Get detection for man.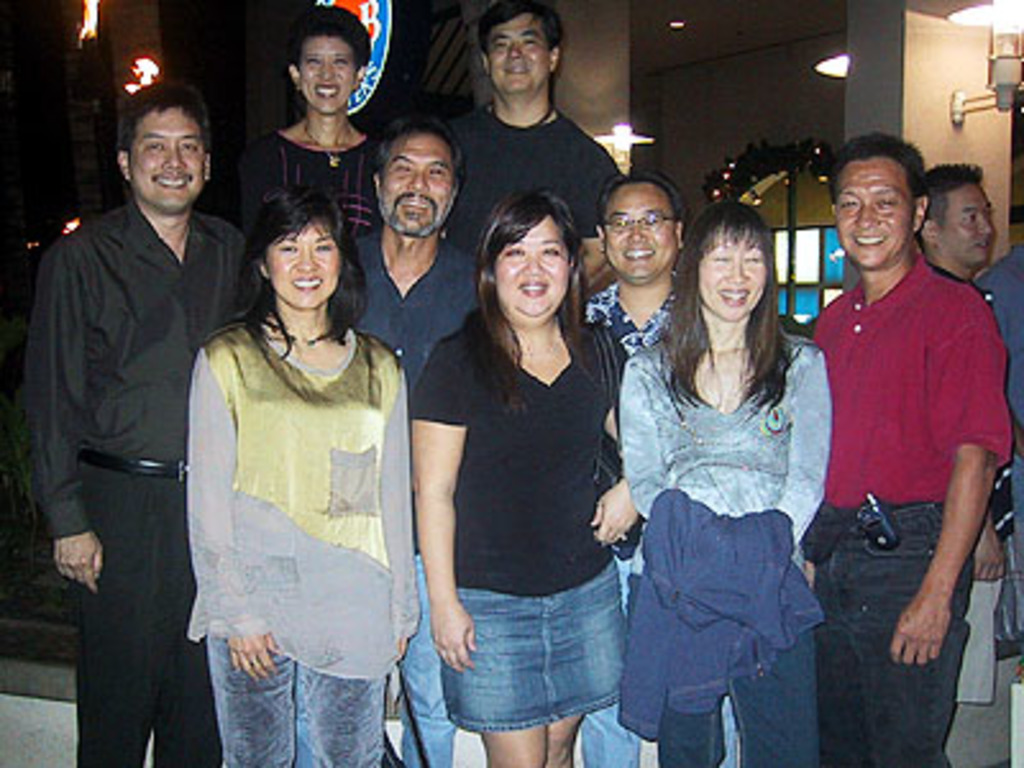
Detection: Rect(881, 164, 1021, 765).
